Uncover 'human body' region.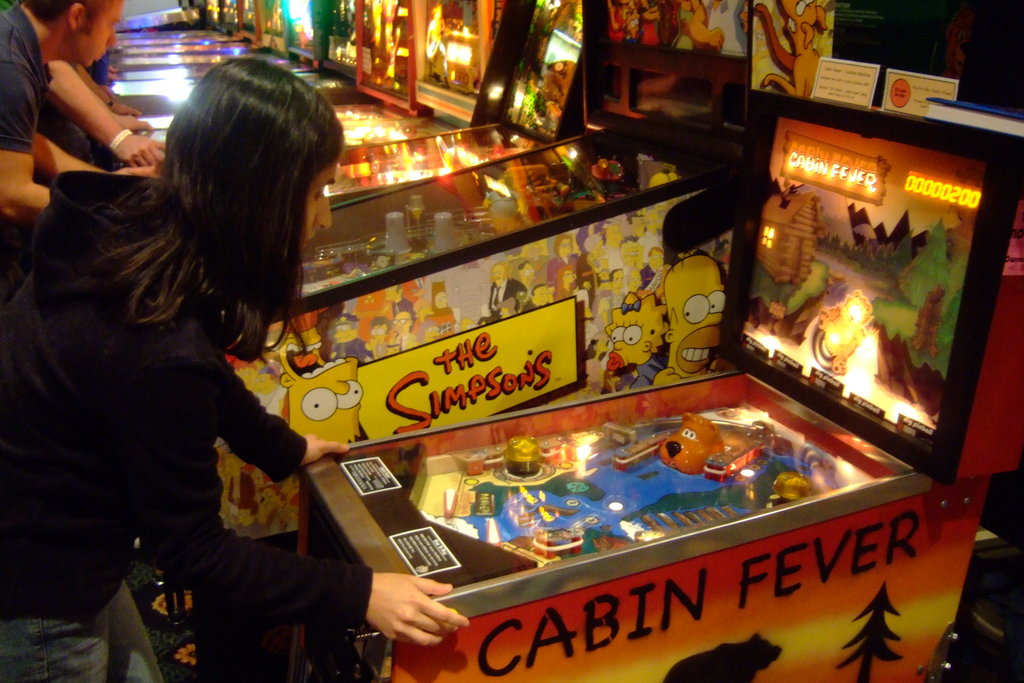
Uncovered: 0,0,154,218.
